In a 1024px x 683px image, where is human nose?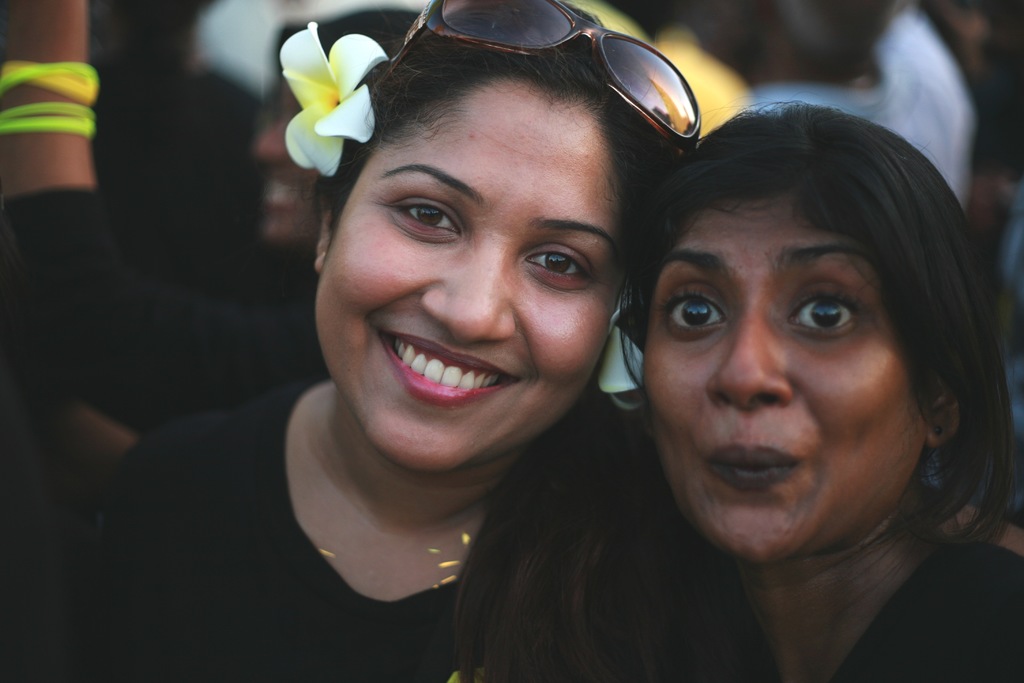
Rect(707, 297, 789, 409).
